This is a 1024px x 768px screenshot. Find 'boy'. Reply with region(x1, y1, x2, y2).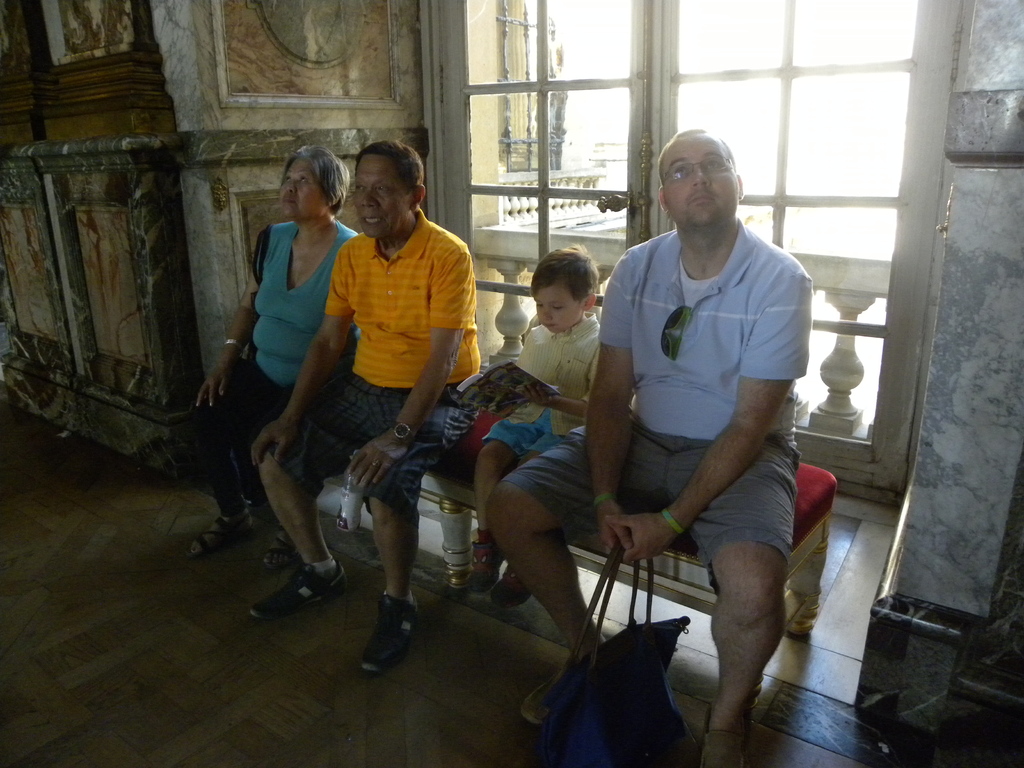
region(512, 240, 580, 611).
